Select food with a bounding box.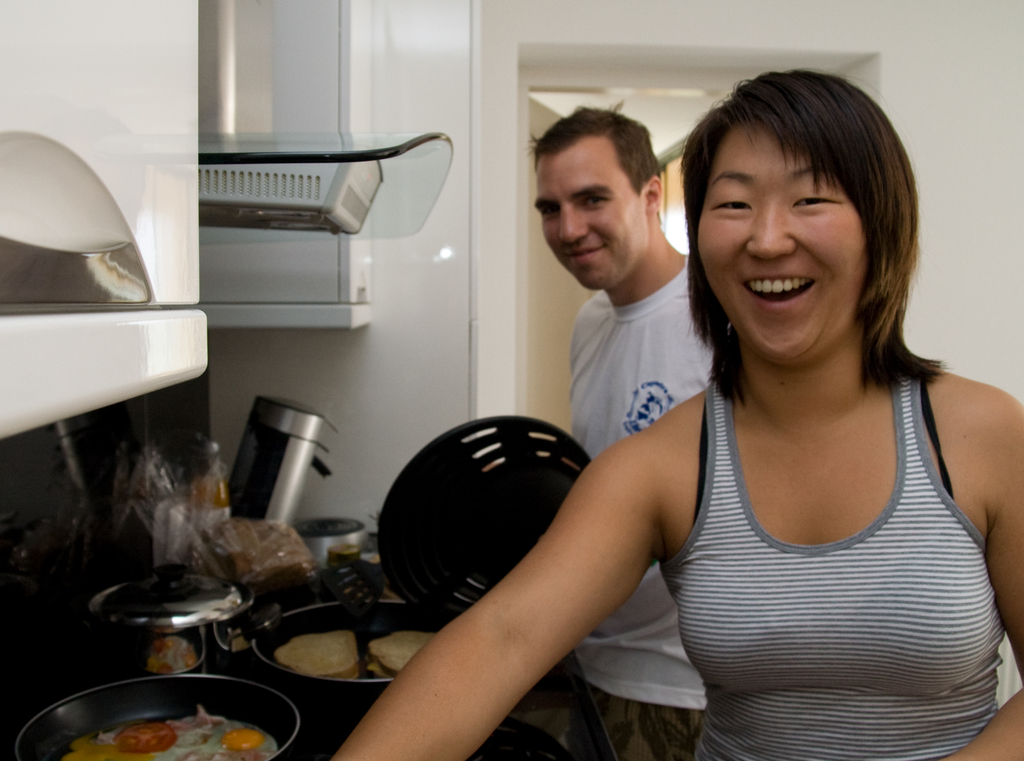
bbox=(266, 617, 362, 692).
